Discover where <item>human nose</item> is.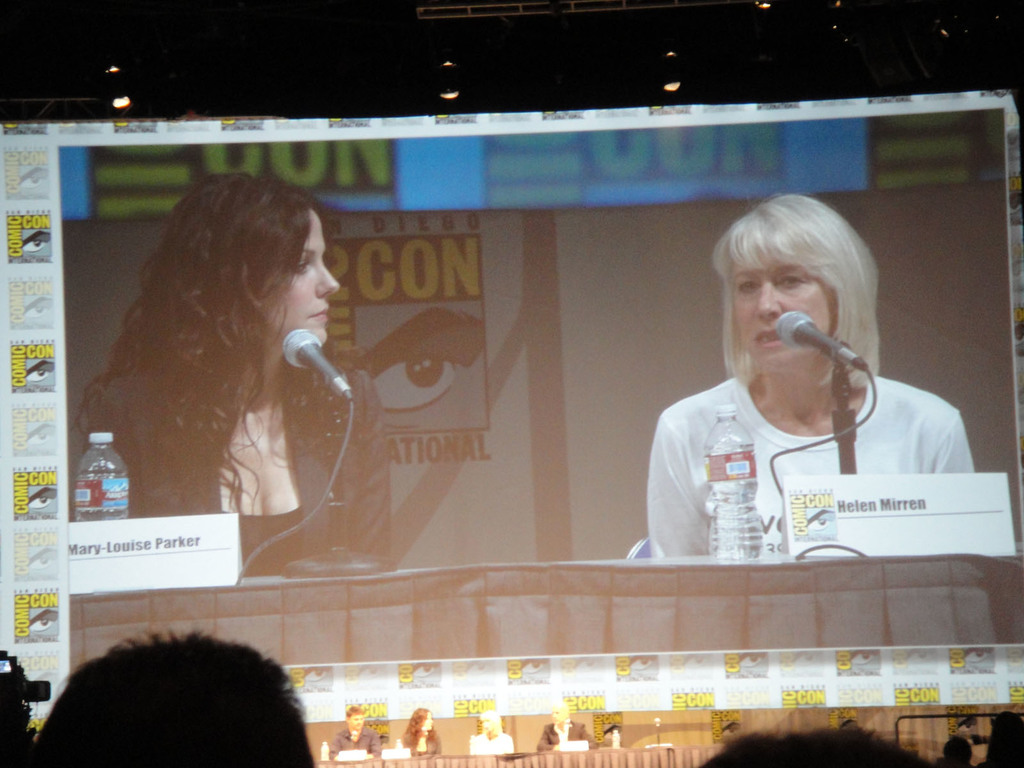
Discovered at box(316, 259, 342, 299).
